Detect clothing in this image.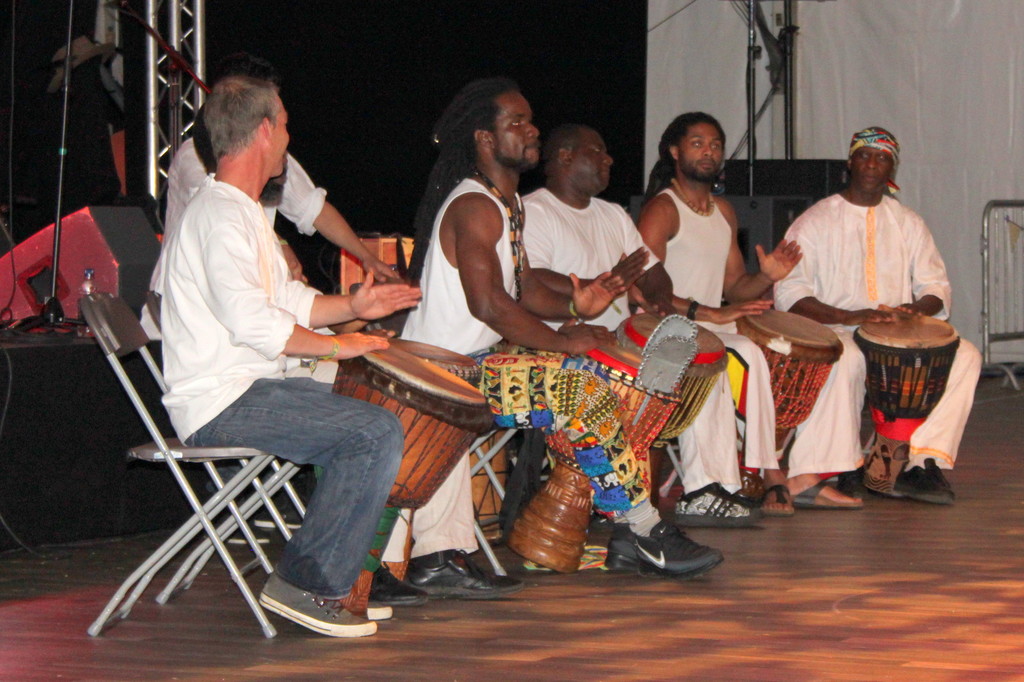
Detection: 664, 190, 860, 480.
